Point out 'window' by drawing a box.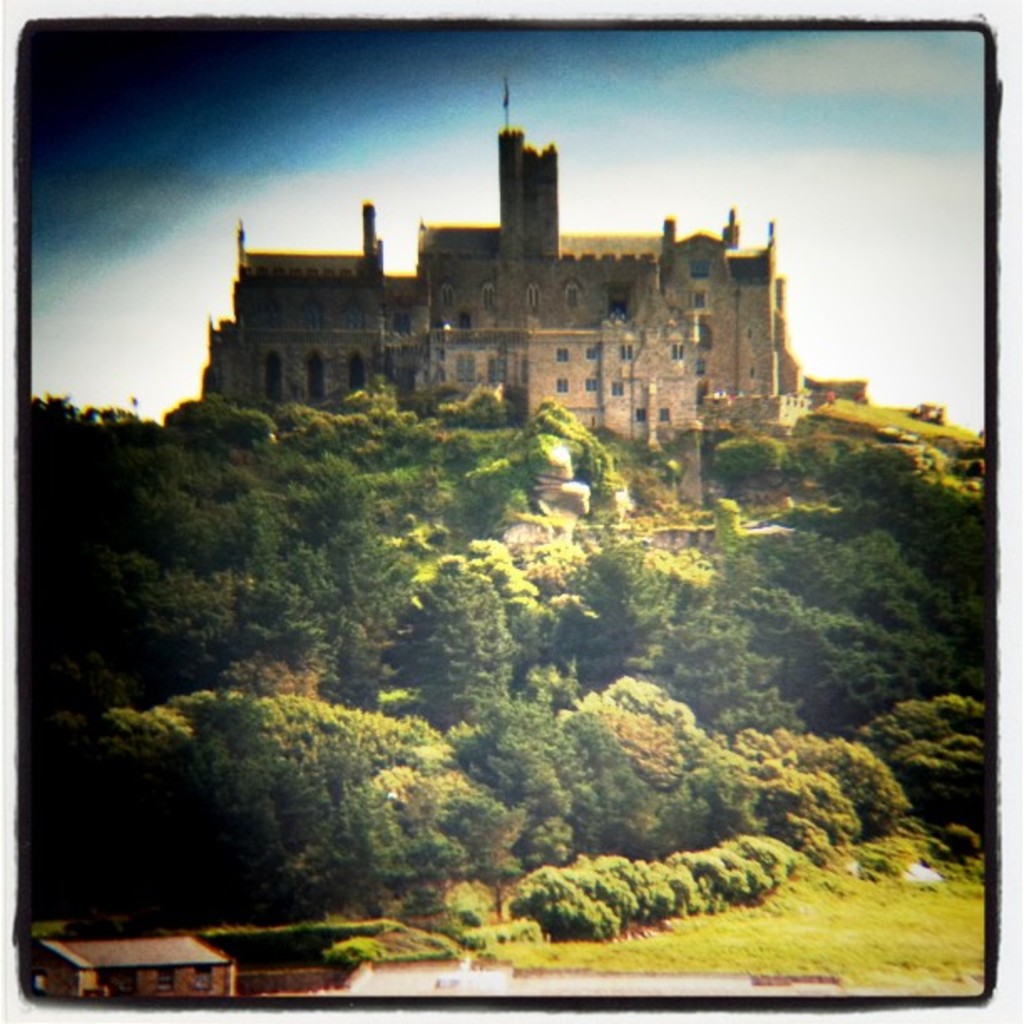
bbox=(256, 301, 274, 330).
